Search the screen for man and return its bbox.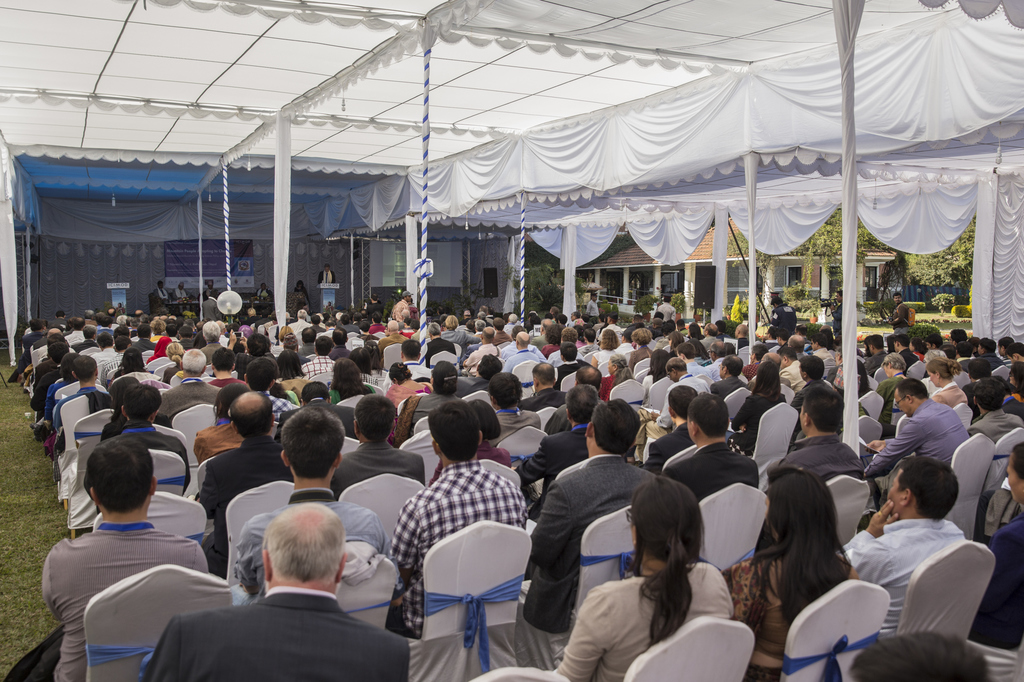
Found: (736,323,751,345).
